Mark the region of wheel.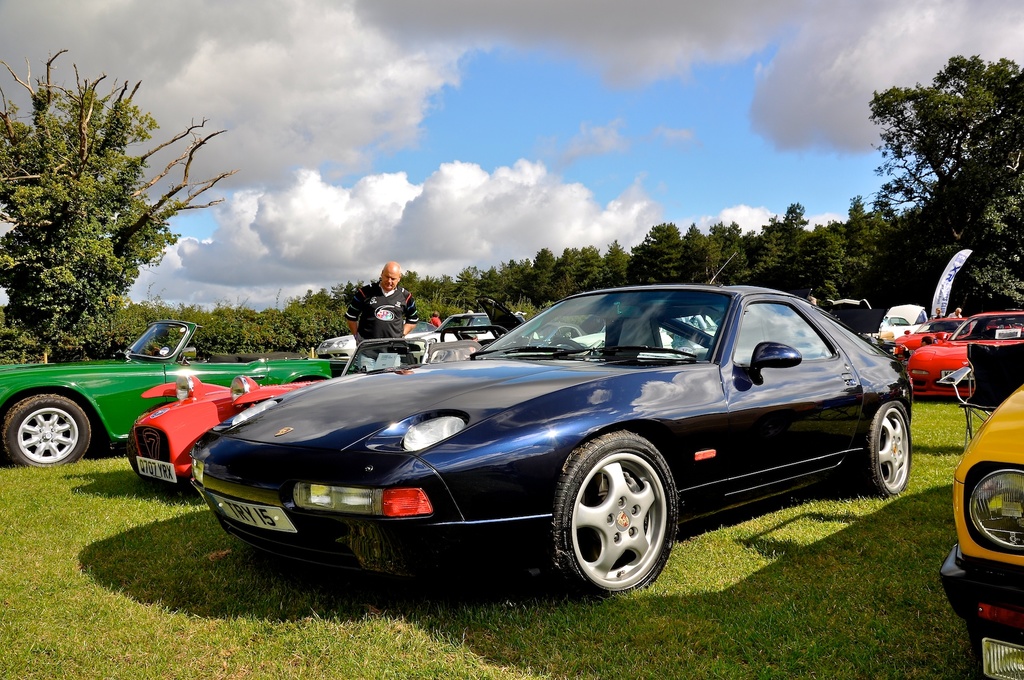
Region: [x1=559, y1=438, x2=685, y2=603].
